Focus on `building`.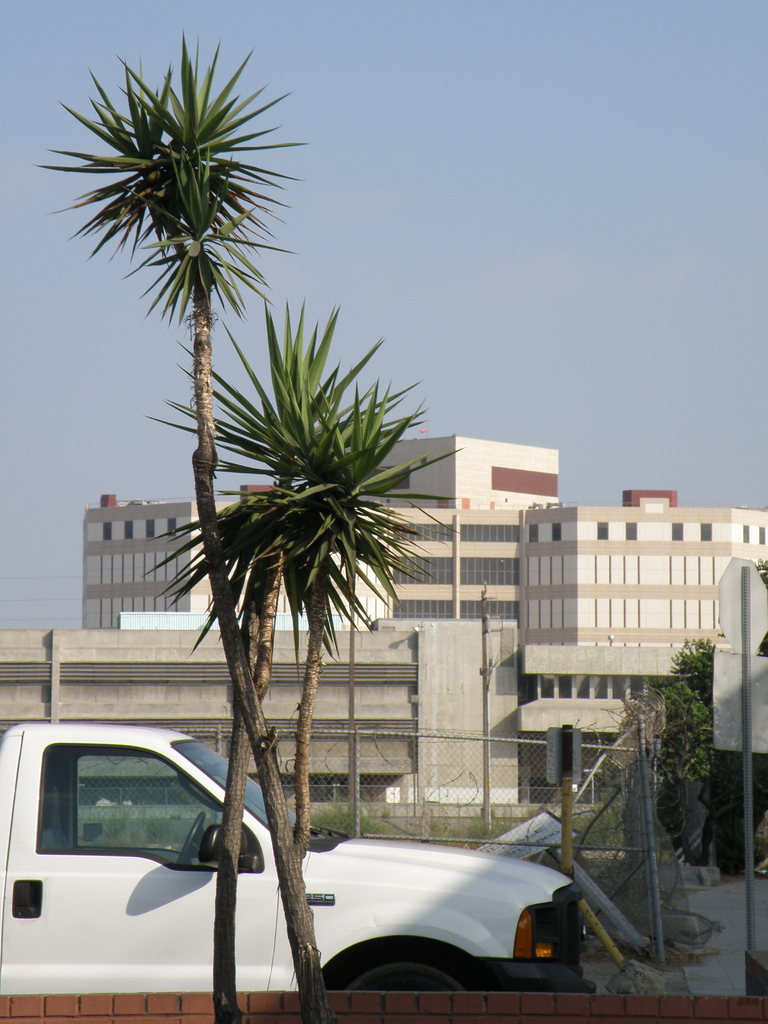
Focused at [left=379, top=498, right=520, bottom=627].
